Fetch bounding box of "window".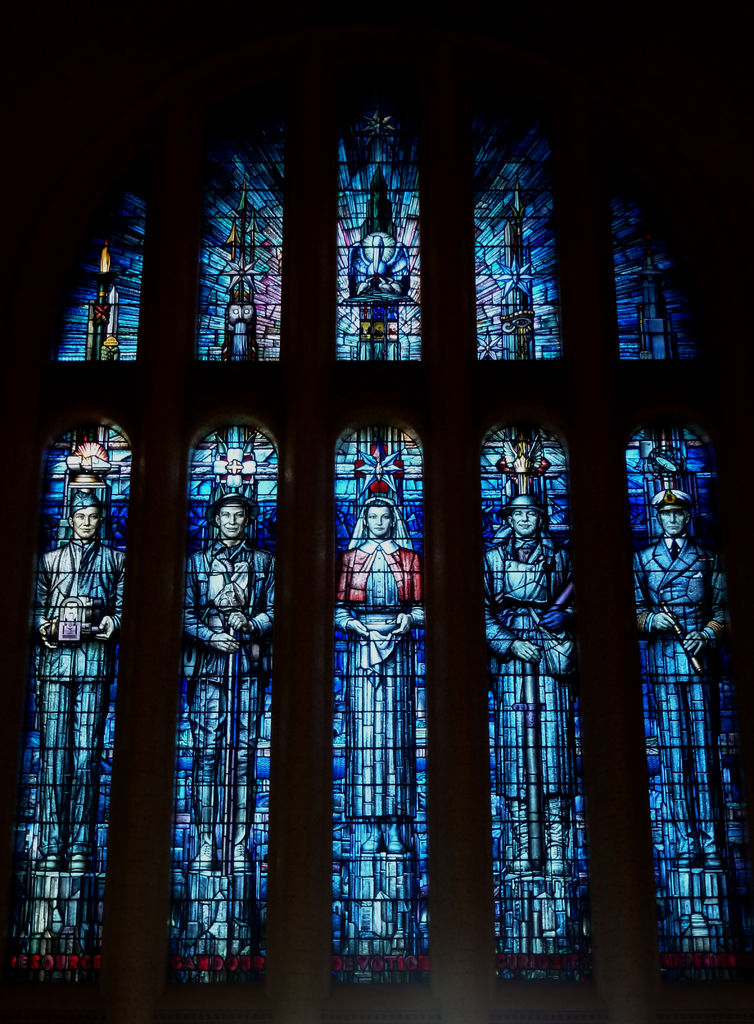
Bbox: rect(329, 108, 419, 366).
